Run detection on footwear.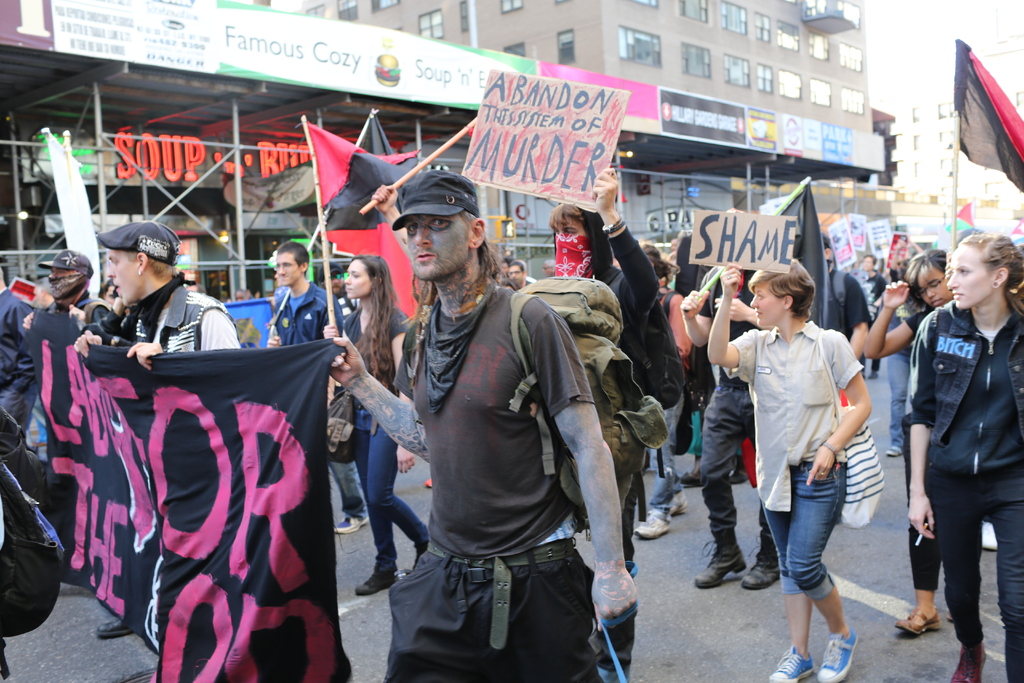
Result: (396, 541, 428, 580).
